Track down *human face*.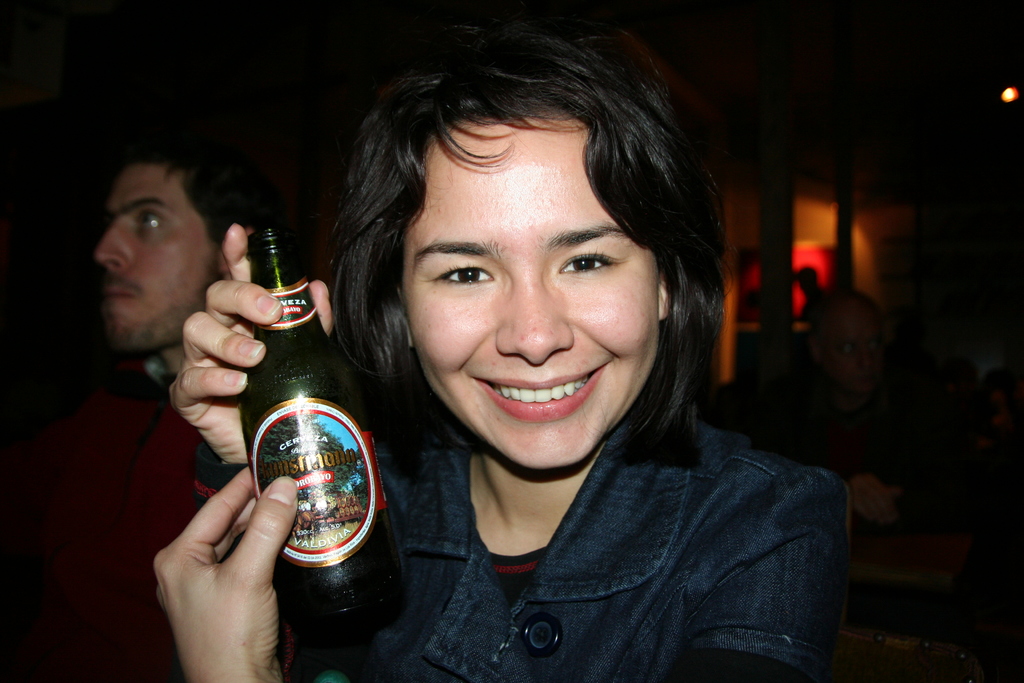
Tracked to 396:111:660:469.
